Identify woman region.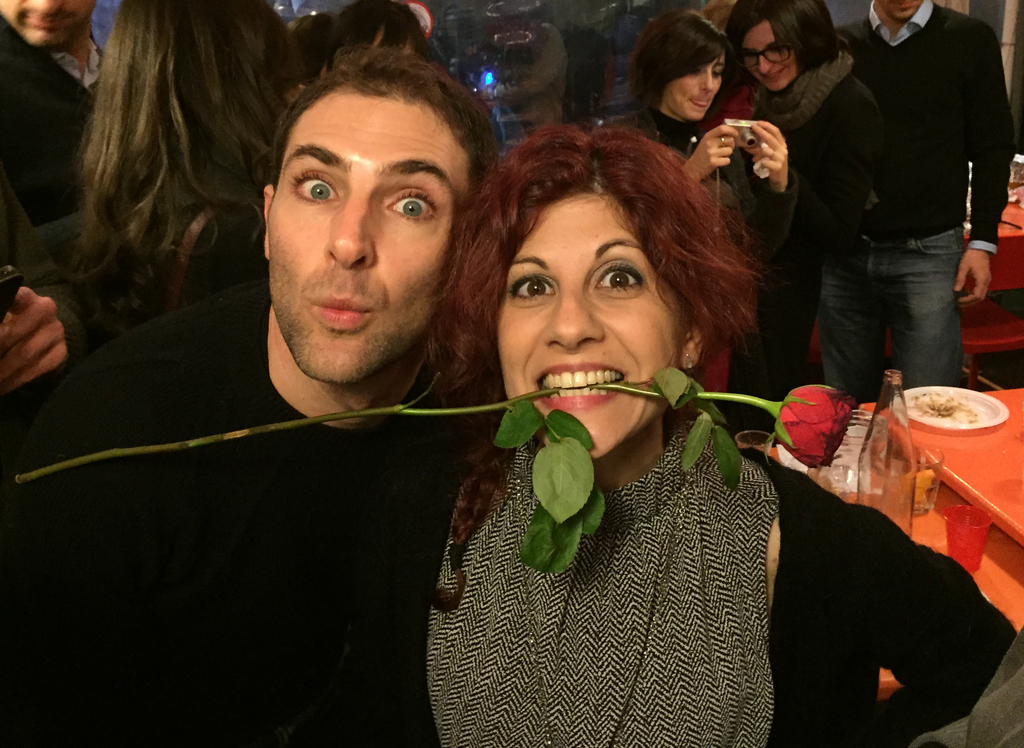
Region: [349,126,1016,747].
